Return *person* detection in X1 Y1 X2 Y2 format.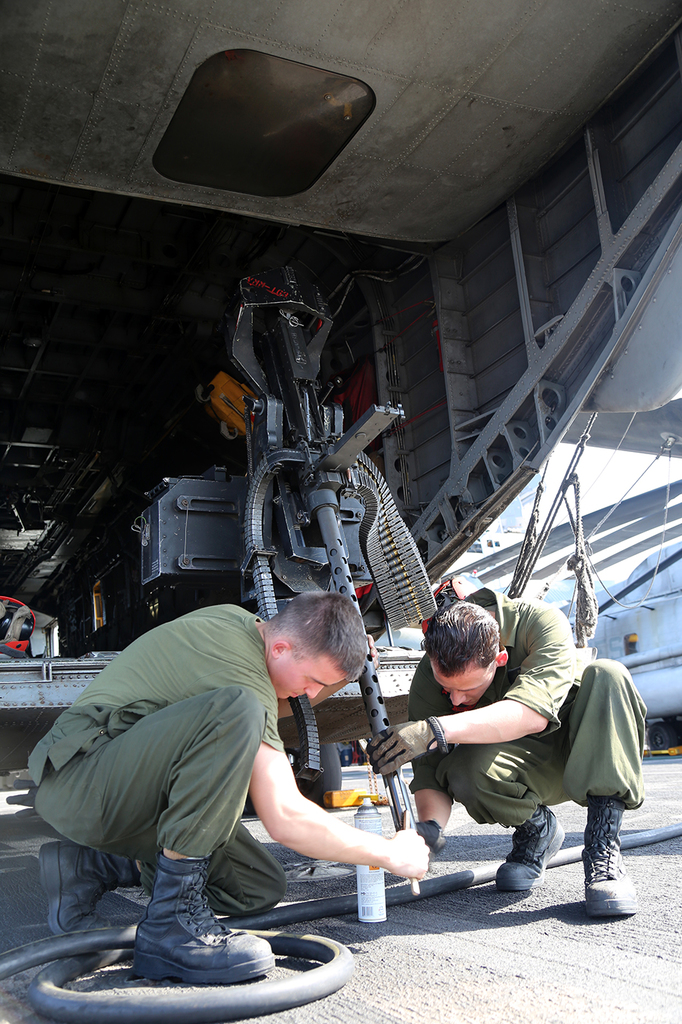
50 592 374 1009.
